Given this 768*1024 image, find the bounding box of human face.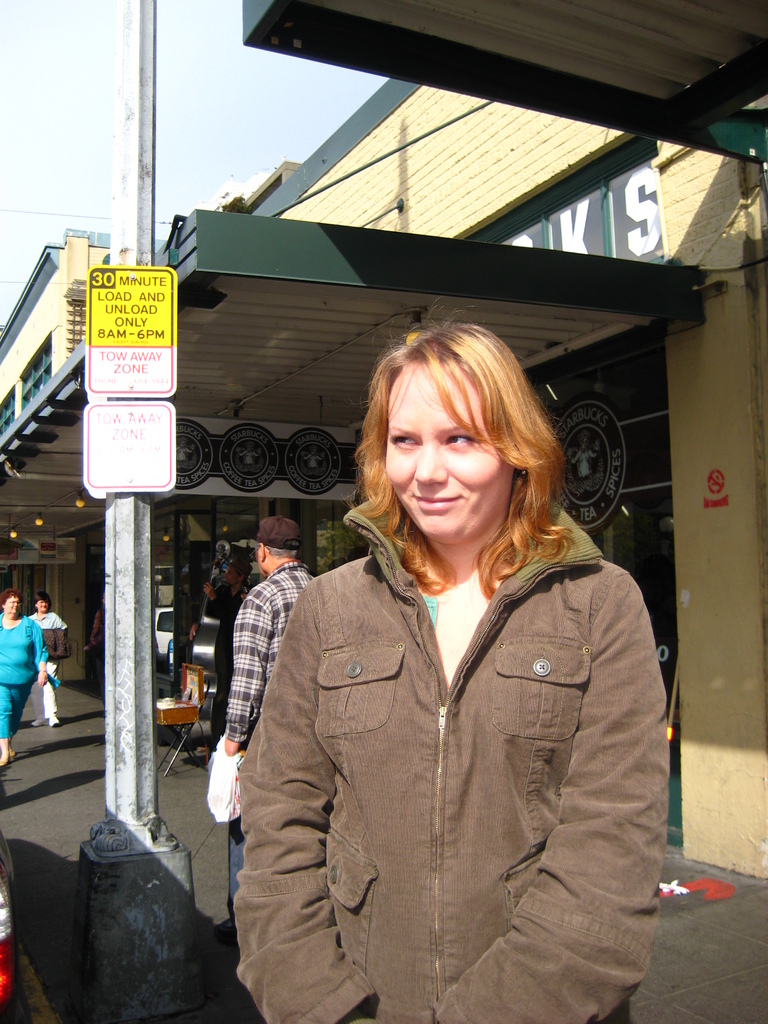
{"x1": 387, "y1": 367, "x2": 515, "y2": 540}.
